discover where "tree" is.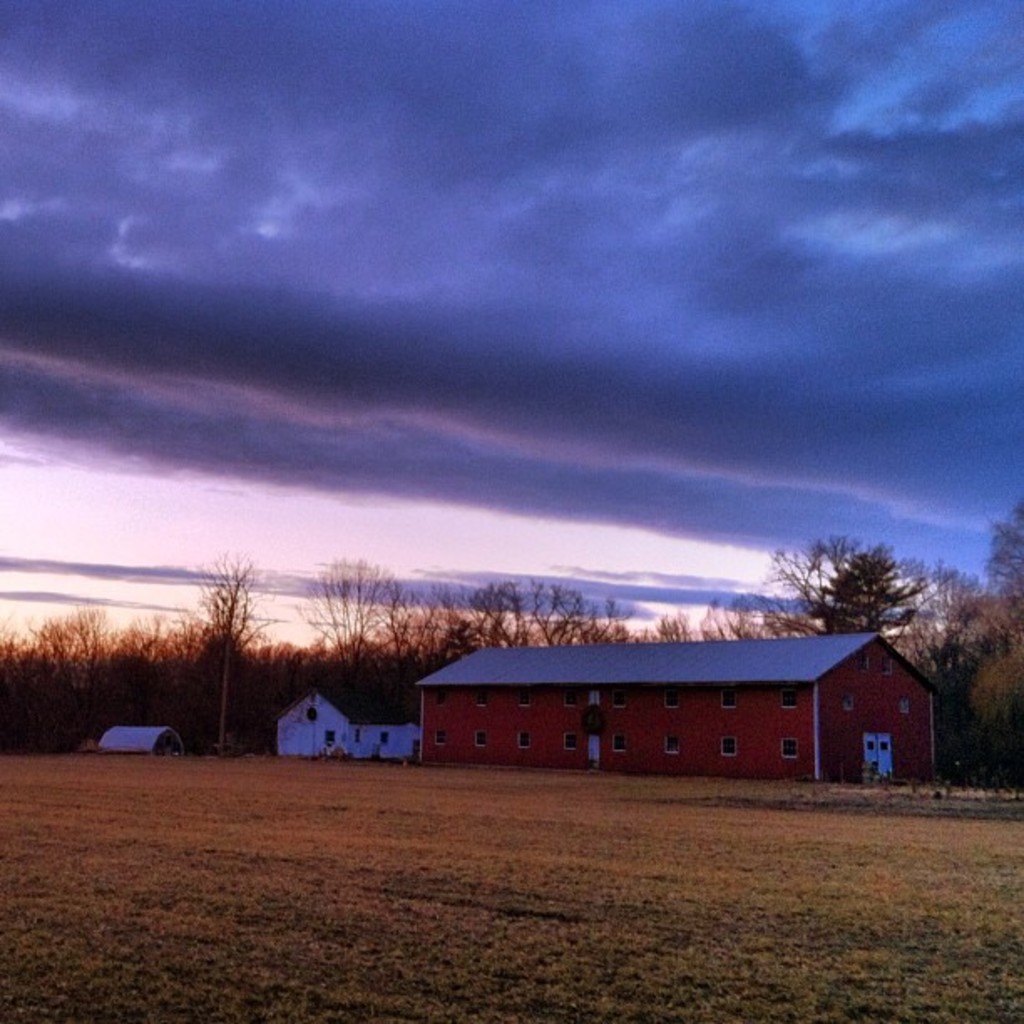
Discovered at {"left": 778, "top": 534, "right": 942, "bottom": 661}.
